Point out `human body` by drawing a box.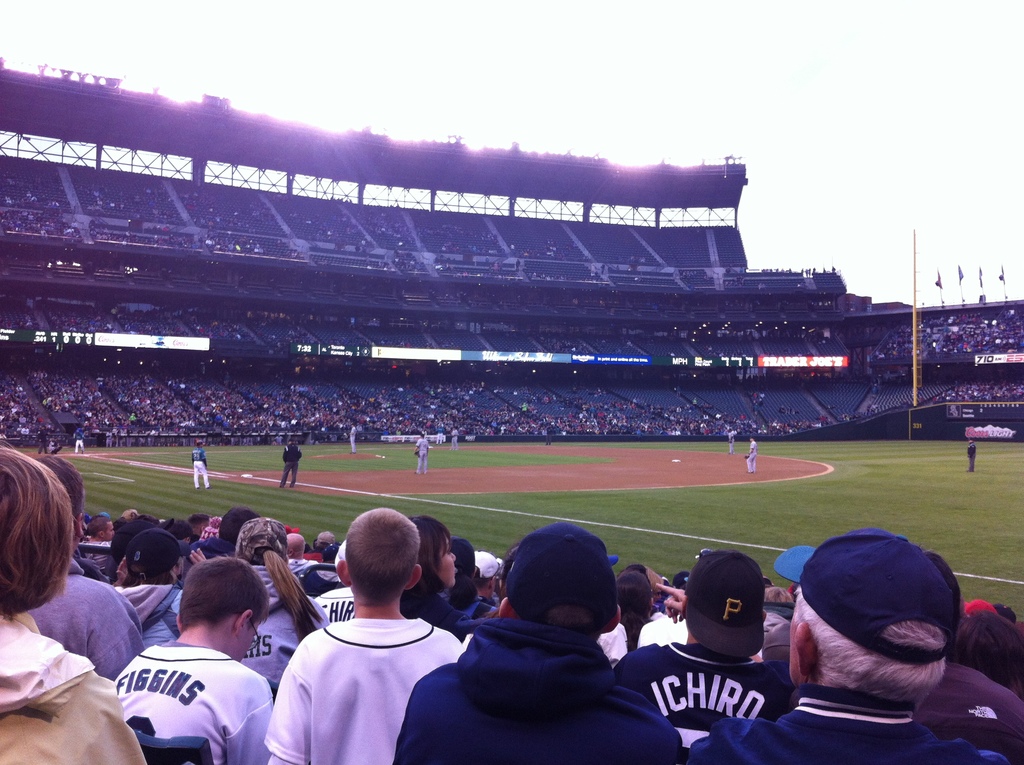
{"left": 102, "top": 581, "right": 291, "bottom": 760}.
